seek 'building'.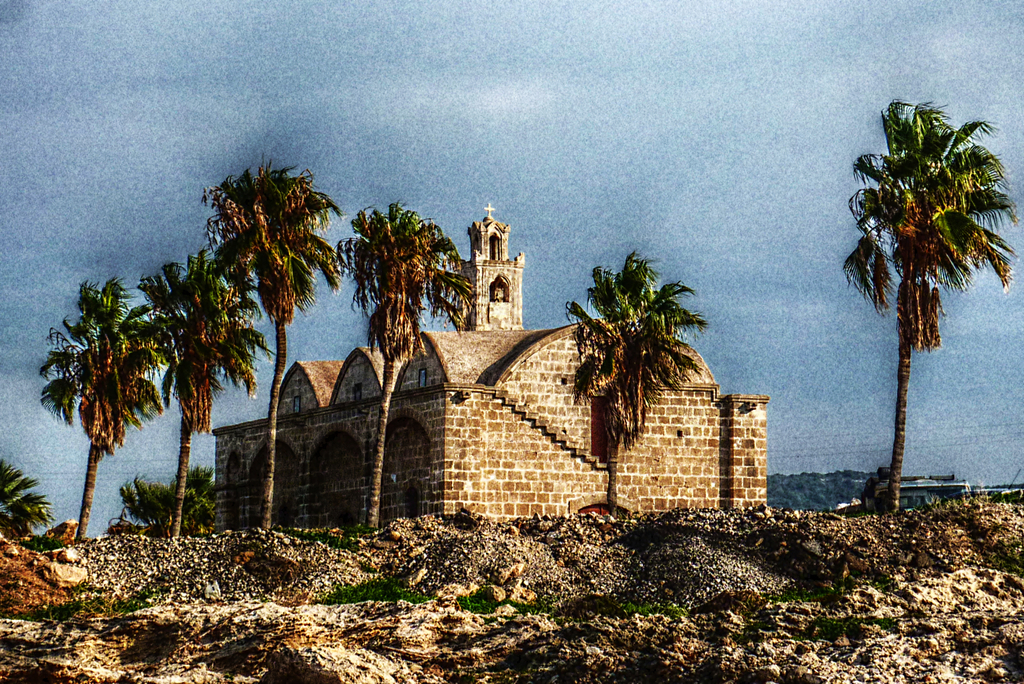
209 309 775 533.
